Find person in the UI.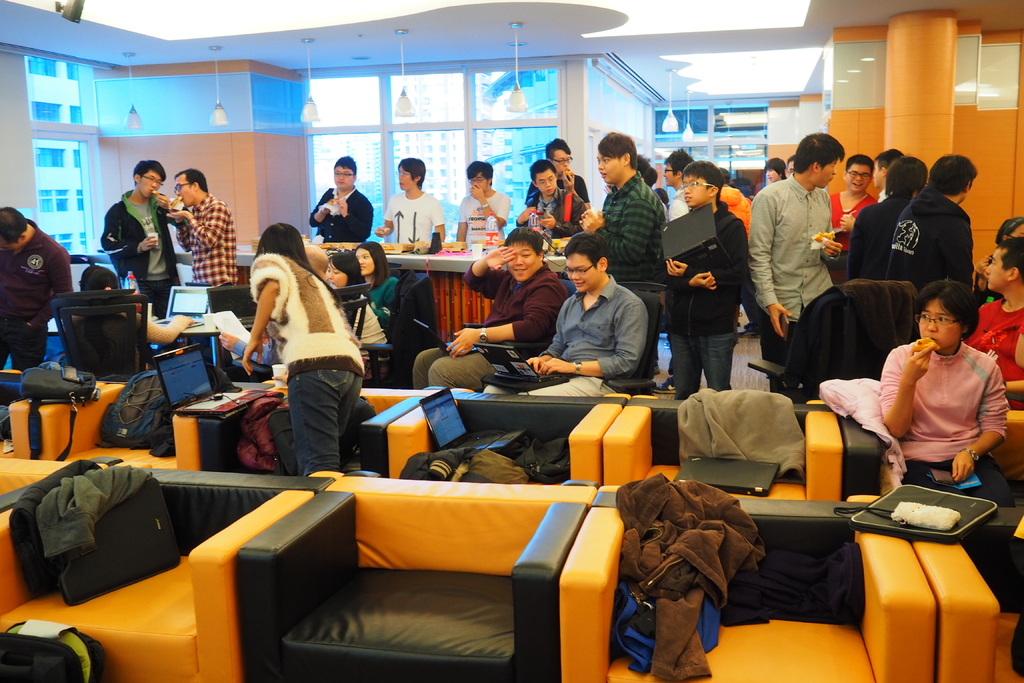
UI element at x1=368, y1=240, x2=404, y2=375.
